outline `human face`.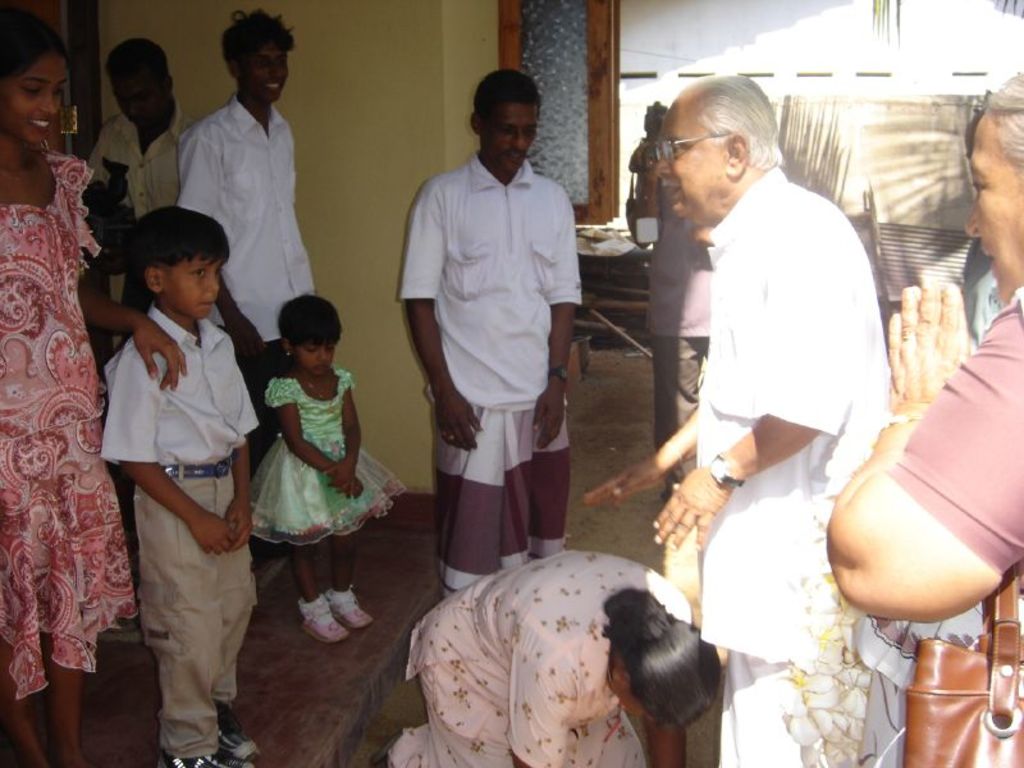
Outline: pyautogui.locateOnScreen(243, 46, 291, 100).
